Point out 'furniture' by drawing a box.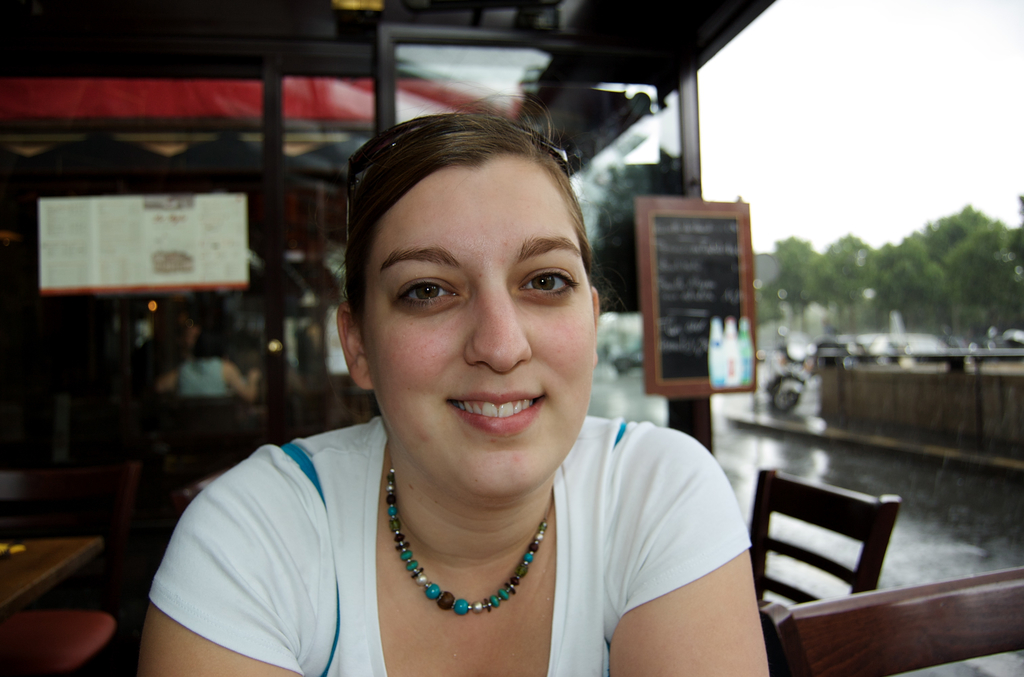
bbox(760, 564, 1023, 676).
